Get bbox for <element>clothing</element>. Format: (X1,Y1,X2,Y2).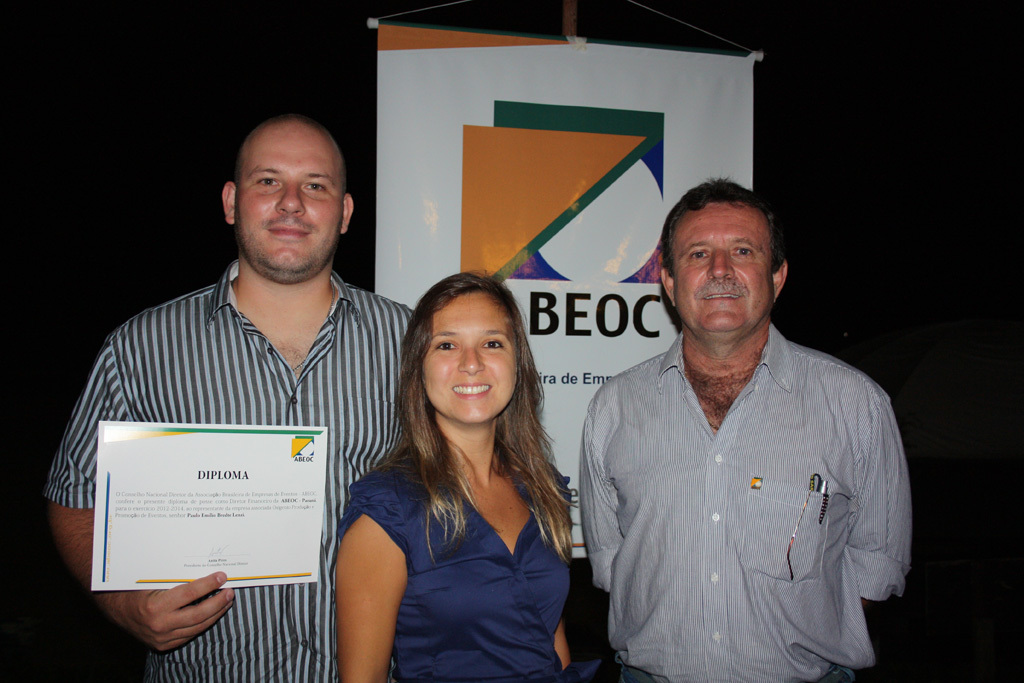
(340,461,573,682).
